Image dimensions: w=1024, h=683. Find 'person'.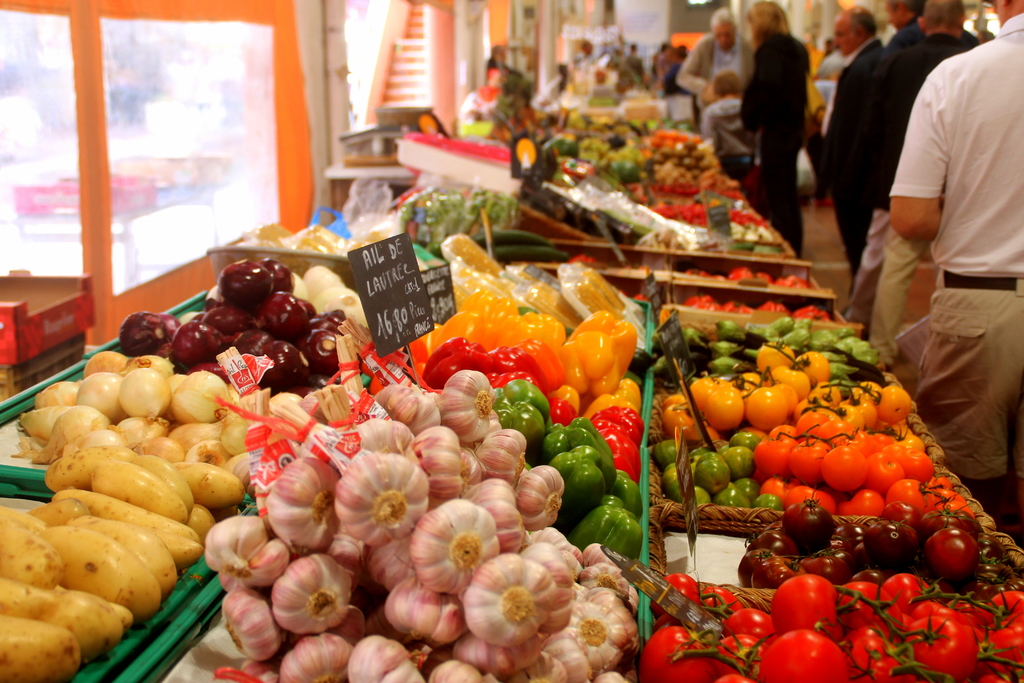
(left=676, top=8, right=753, bottom=156).
